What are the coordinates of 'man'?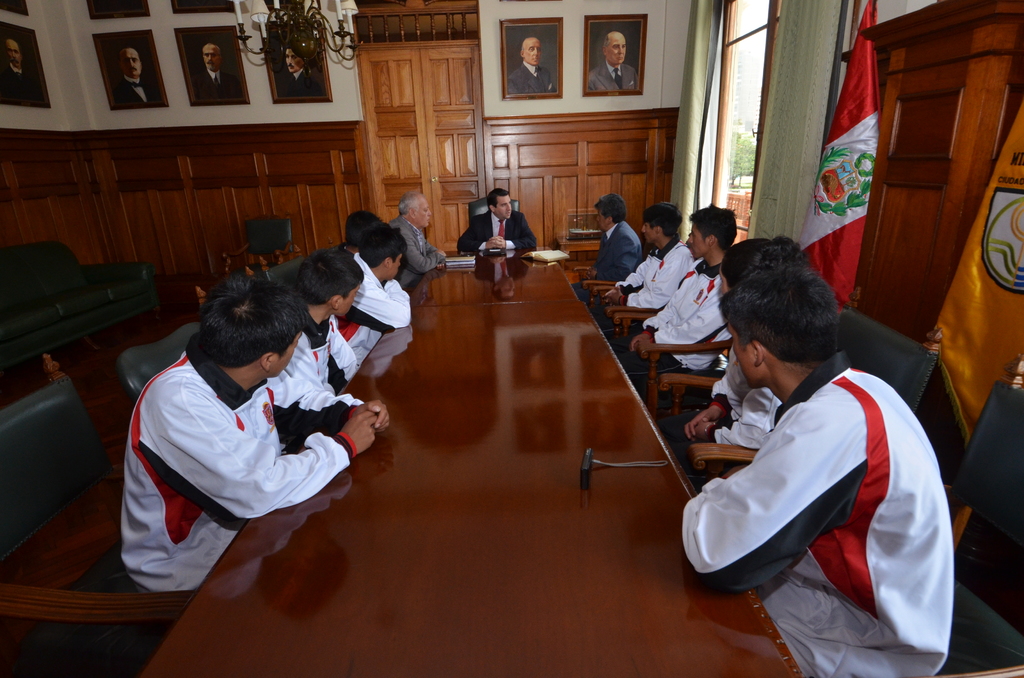
<bbox>197, 40, 248, 104</bbox>.
